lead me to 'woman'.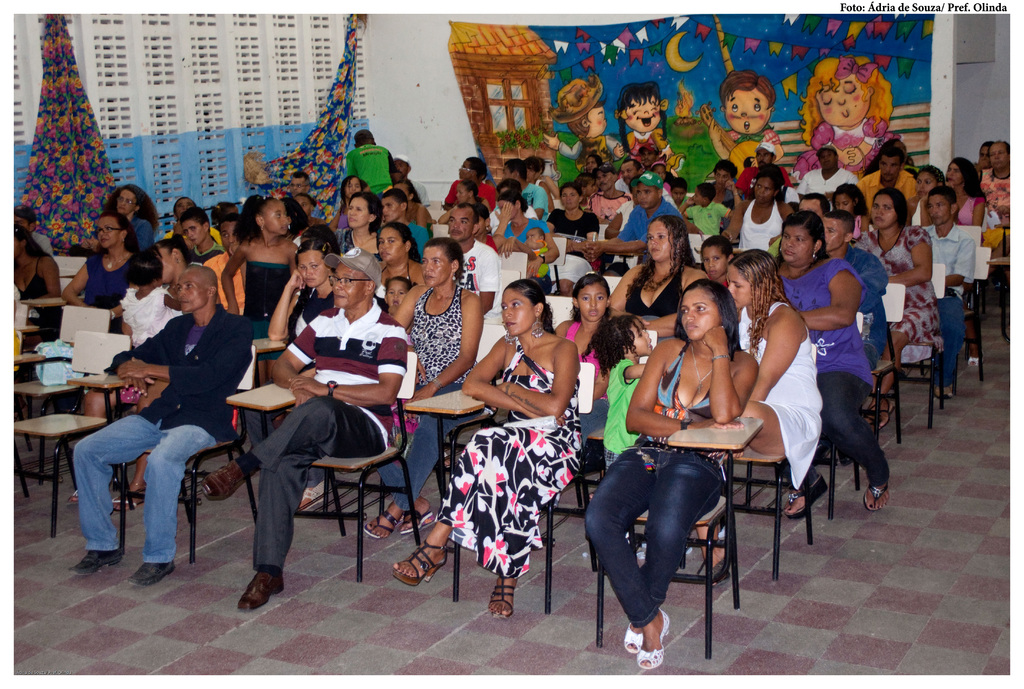
Lead to region(942, 161, 984, 239).
